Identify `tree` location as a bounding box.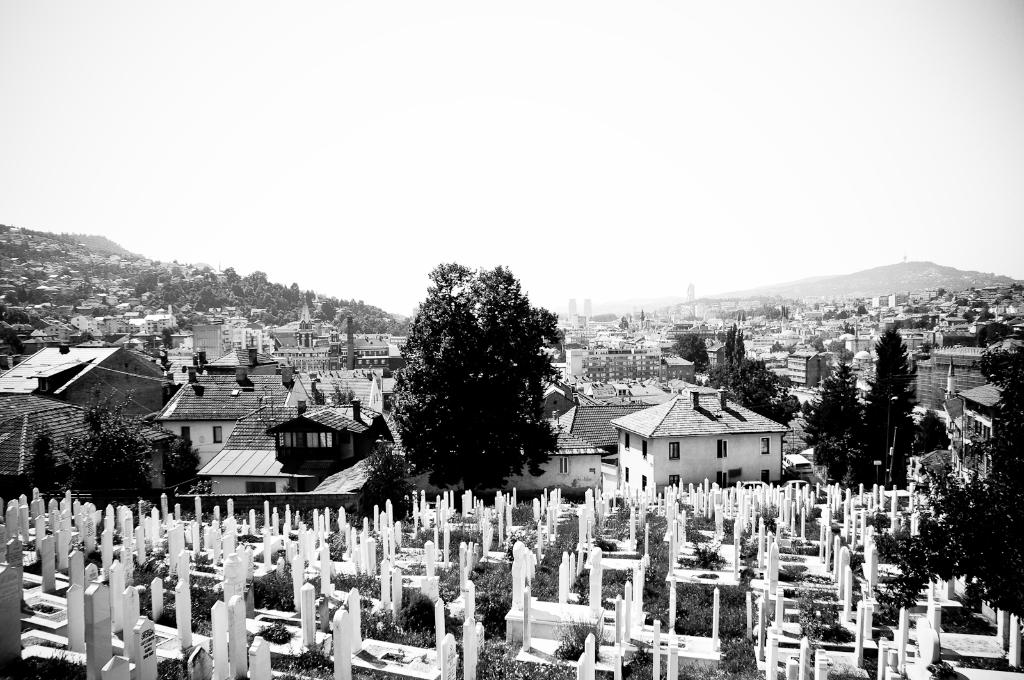
bbox(673, 329, 708, 374).
